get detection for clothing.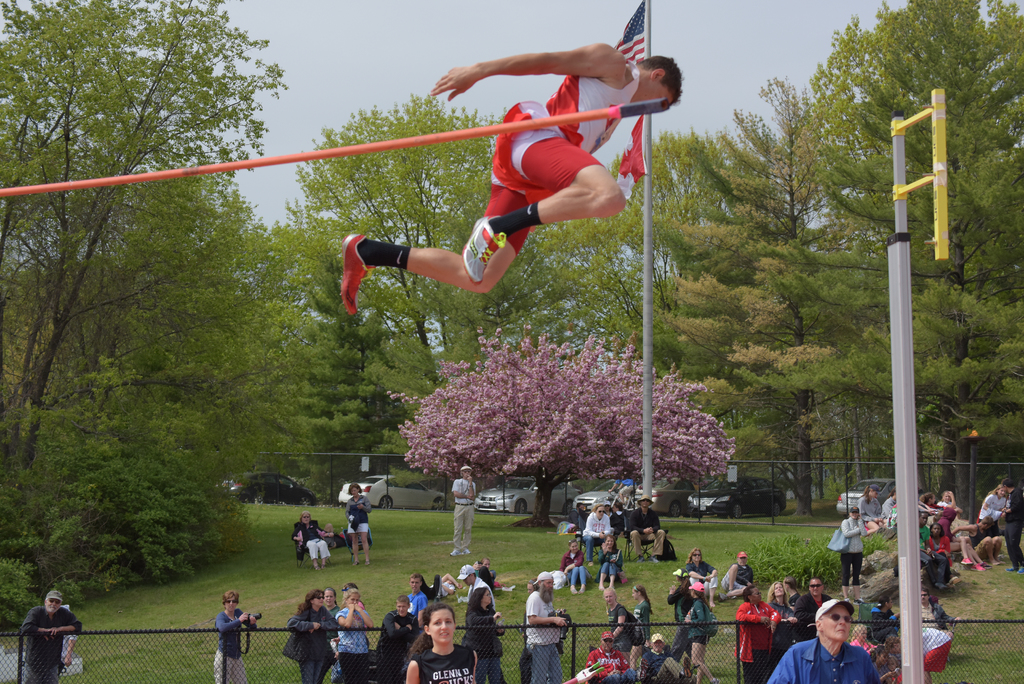
Detection: (left=467, top=576, right=488, bottom=606).
